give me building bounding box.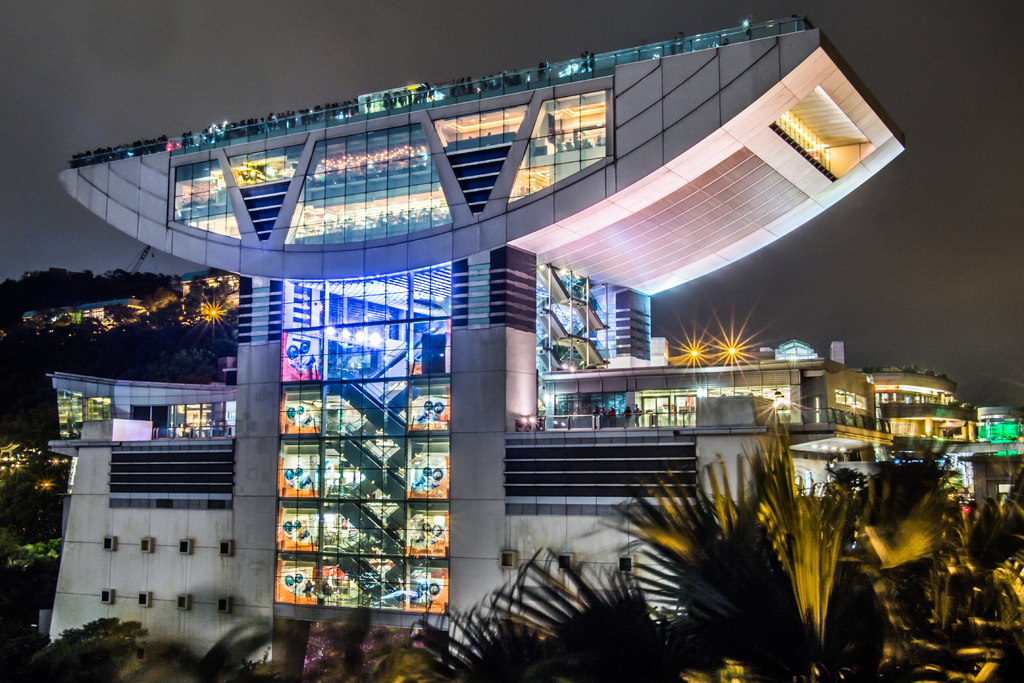
x1=863 y1=366 x2=961 y2=411.
